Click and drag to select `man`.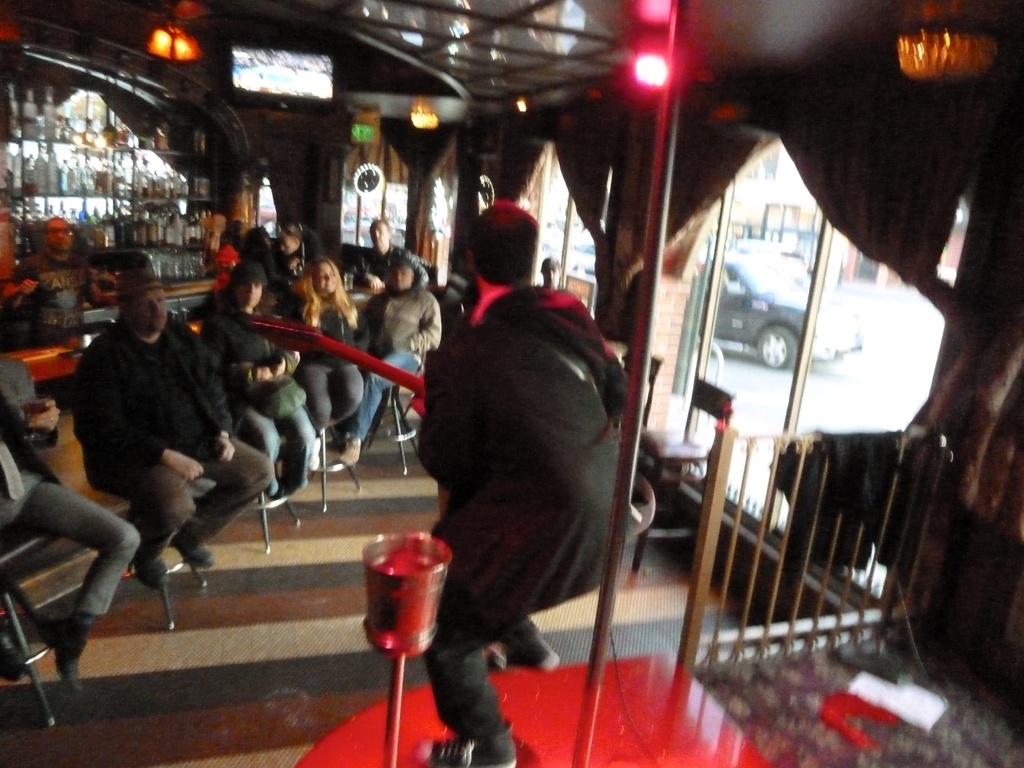
Selection: BBox(71, 273, 275, 584).
